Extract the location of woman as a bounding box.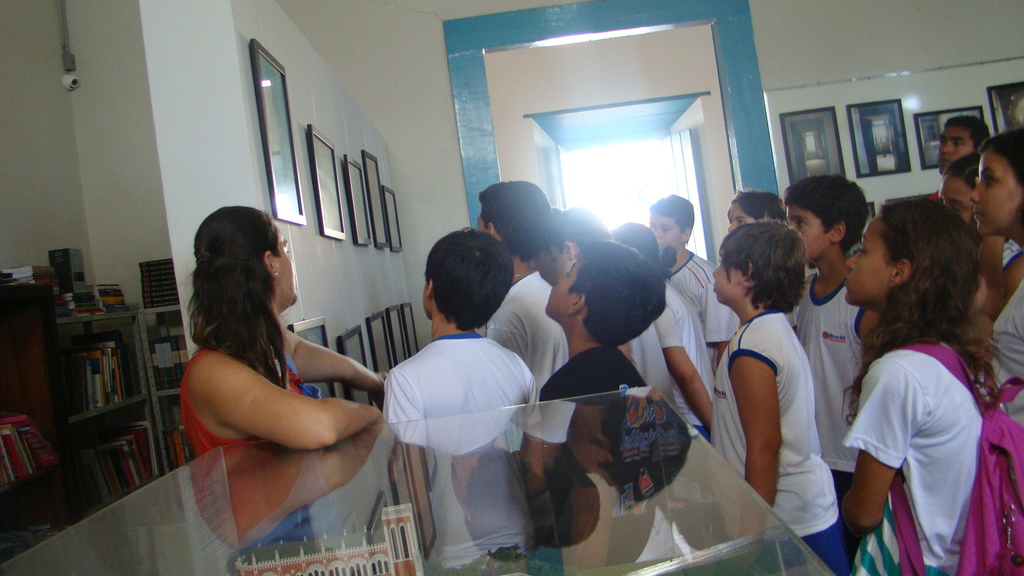
186:204:396:456.
